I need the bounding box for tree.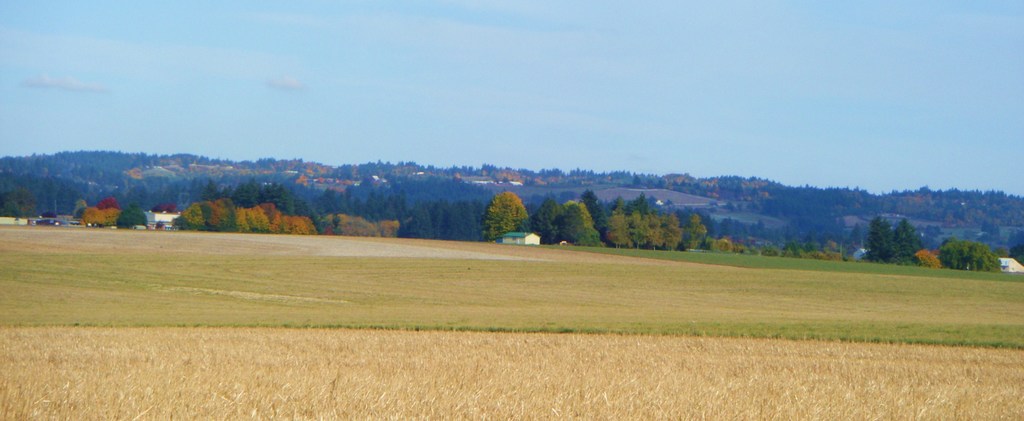
Here it is: locate(540, 198, 564, 223).
